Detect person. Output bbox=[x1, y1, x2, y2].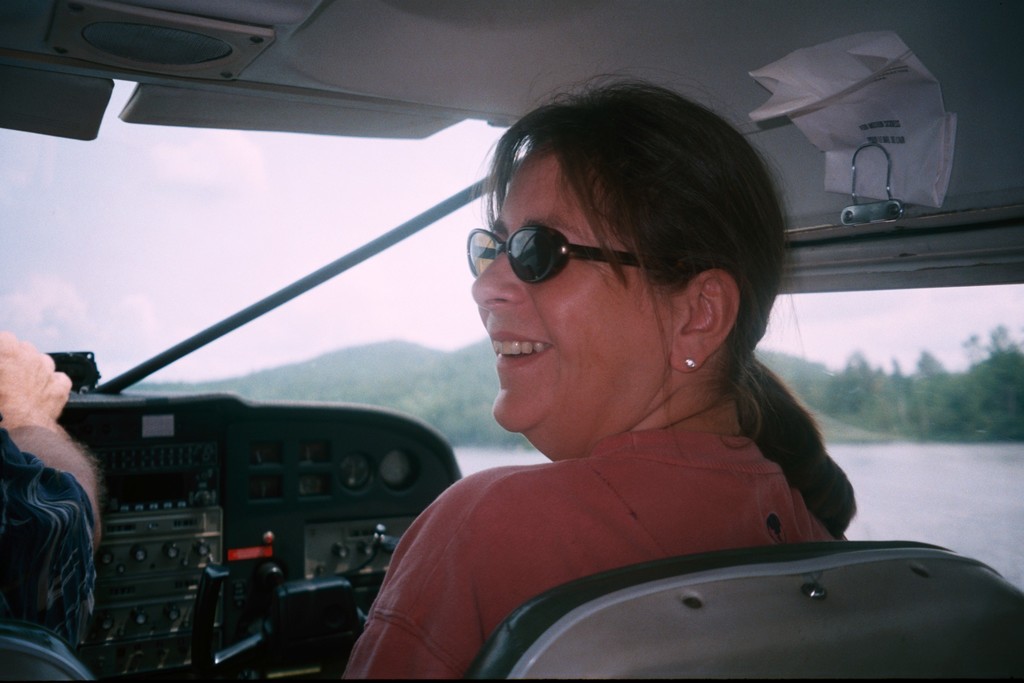
bbox=[340, 60, 859, 680].
